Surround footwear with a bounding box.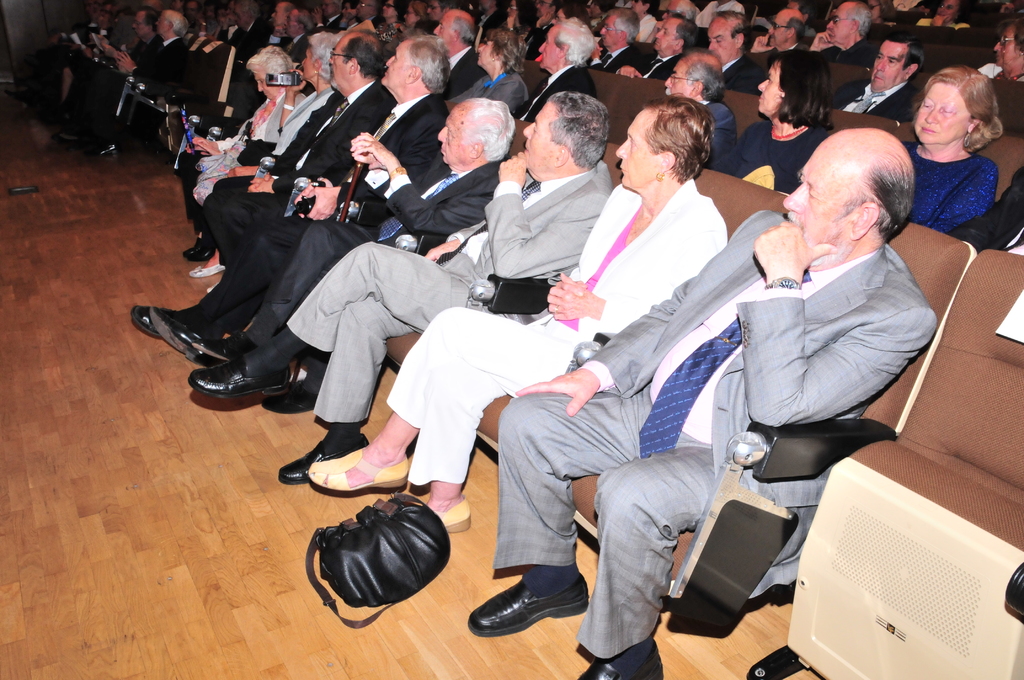
<region>94, 142, 125, 163</region>.
